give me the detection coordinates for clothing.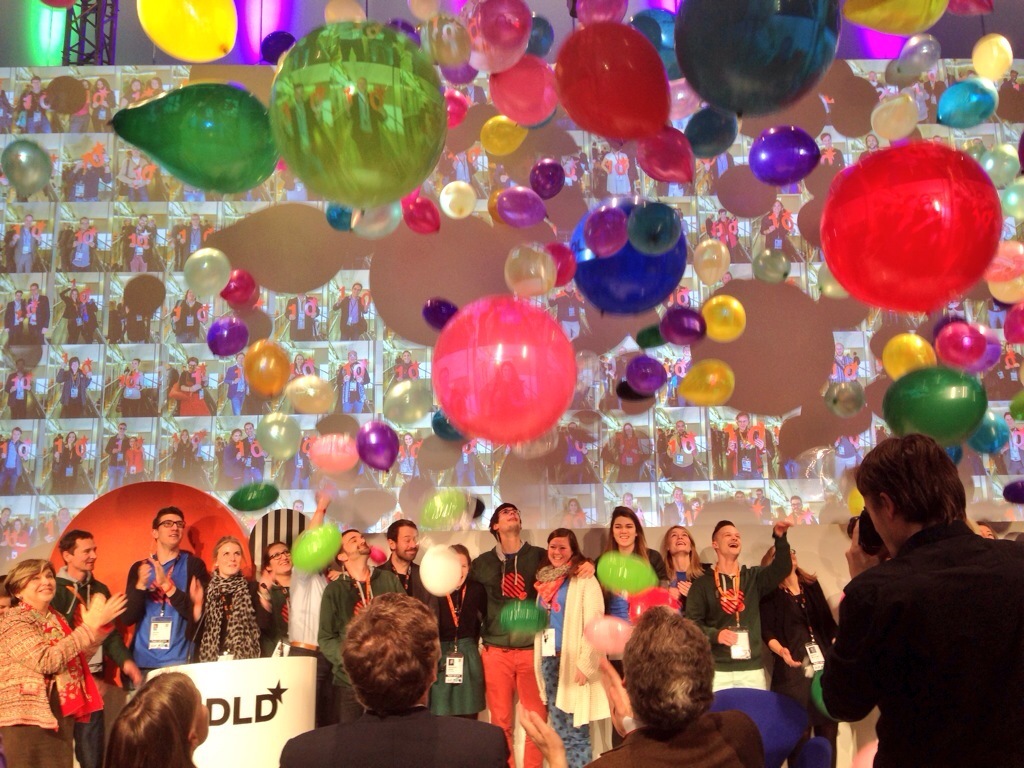
rect(687, 552, 769, 690).
